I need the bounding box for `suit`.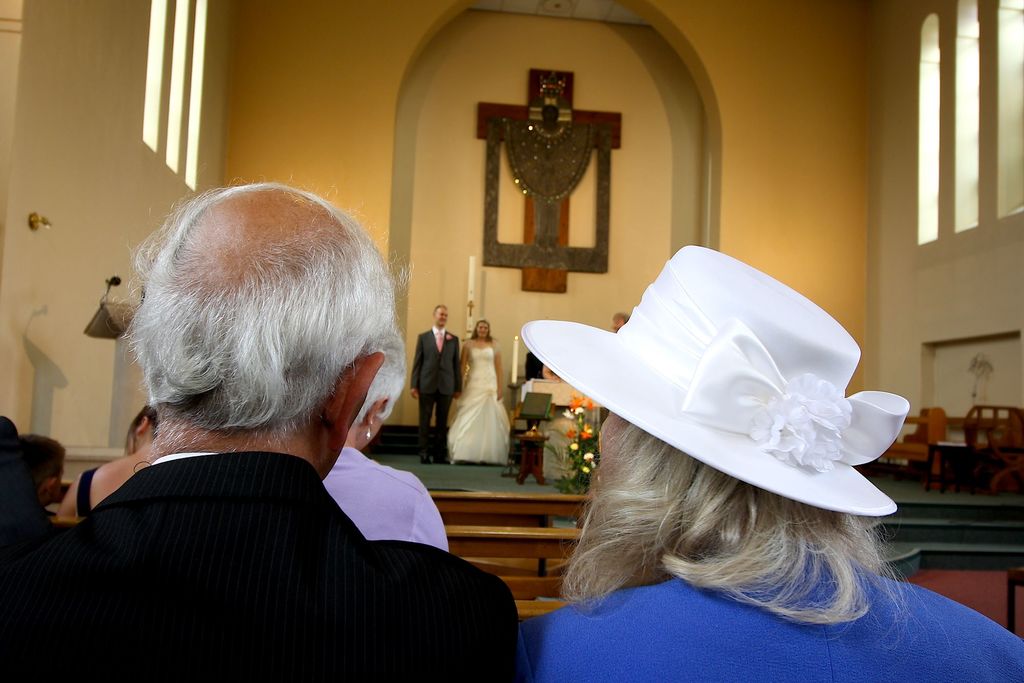
Here it is: 405:323:463:456.
